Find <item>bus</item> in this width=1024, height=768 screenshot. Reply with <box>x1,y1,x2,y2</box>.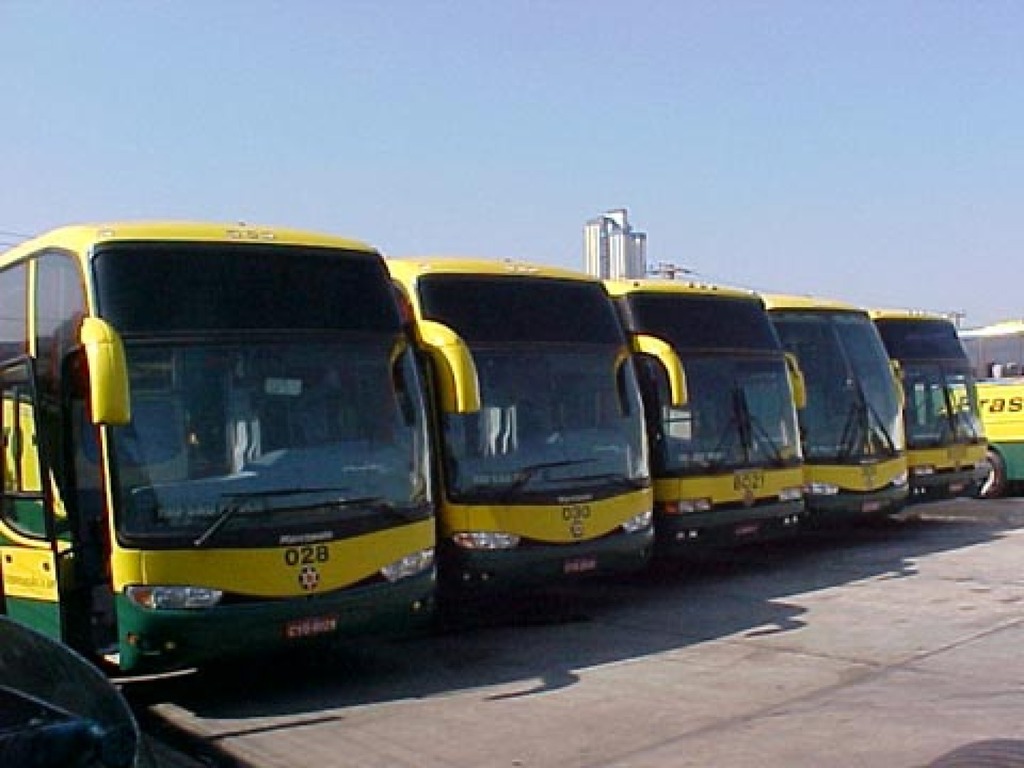
<box>0,217,442,693</box>.
